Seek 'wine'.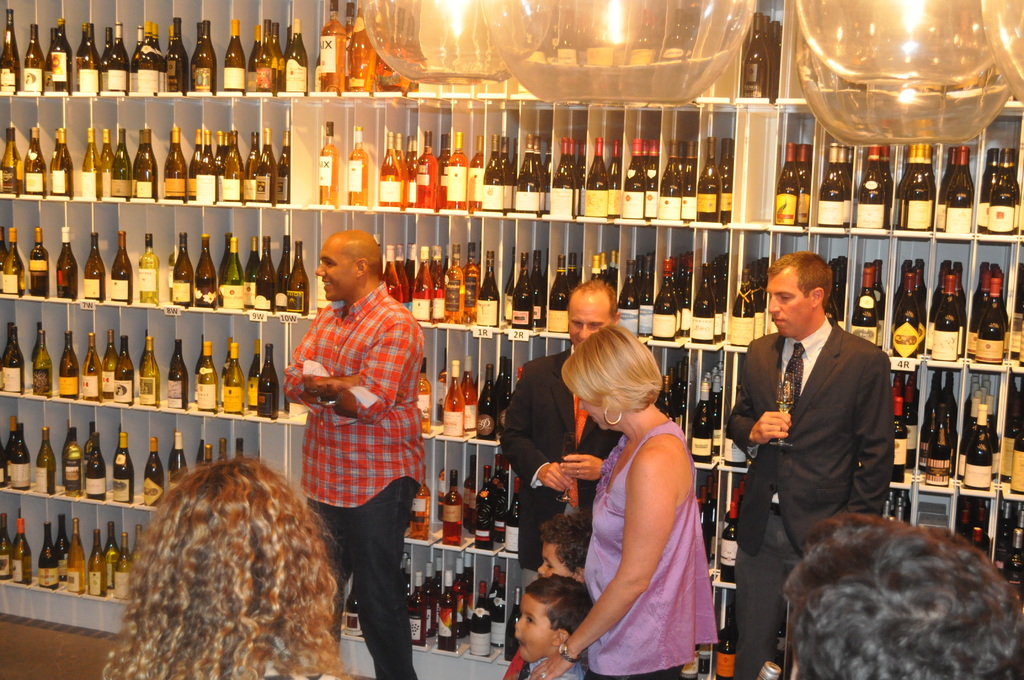
80, 22, 100, 95.
